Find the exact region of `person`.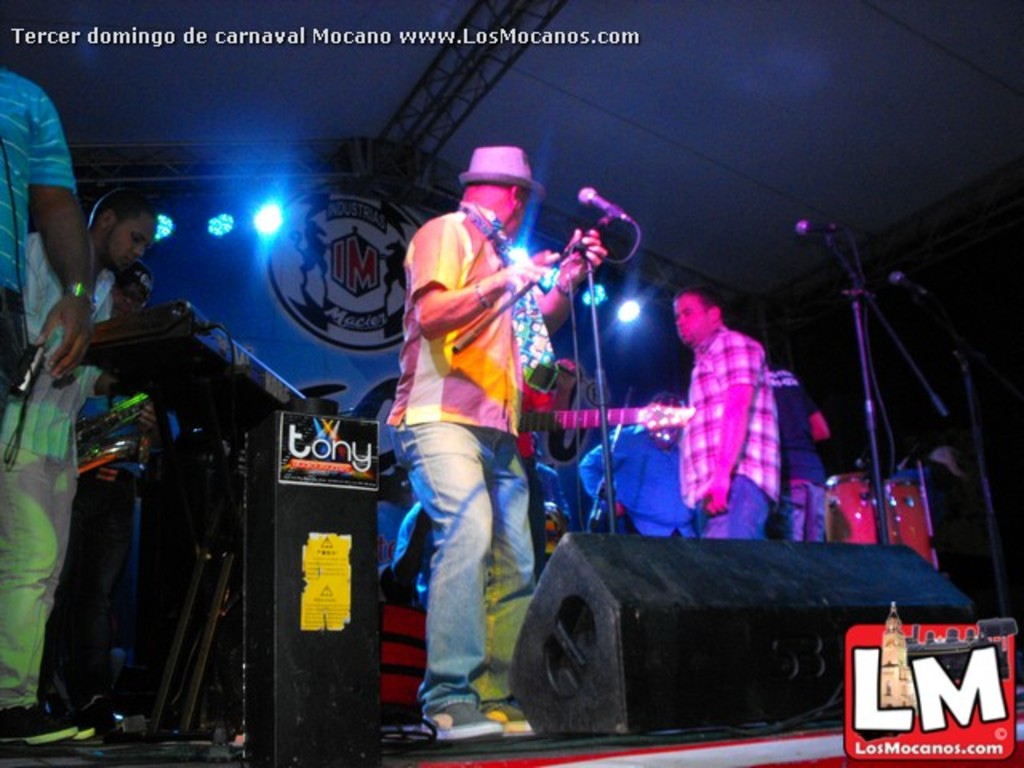
Exact region: rect(766, 344, 818, 541).
